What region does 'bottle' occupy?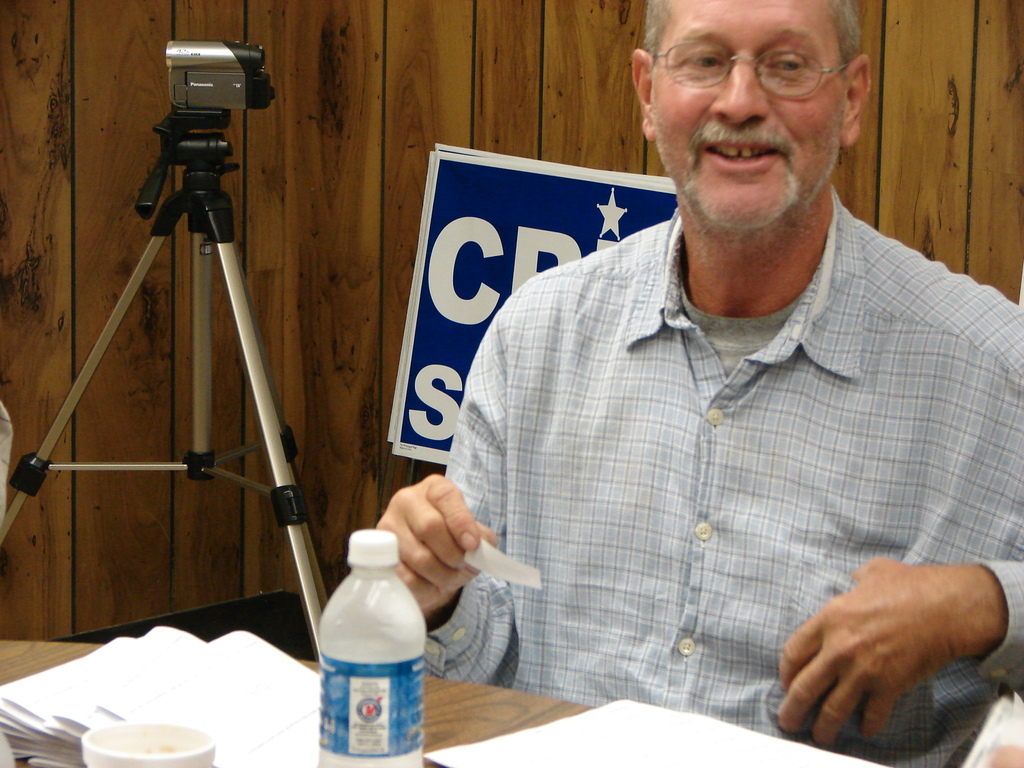
(left=298, top=529, right=434, bottom=758).
